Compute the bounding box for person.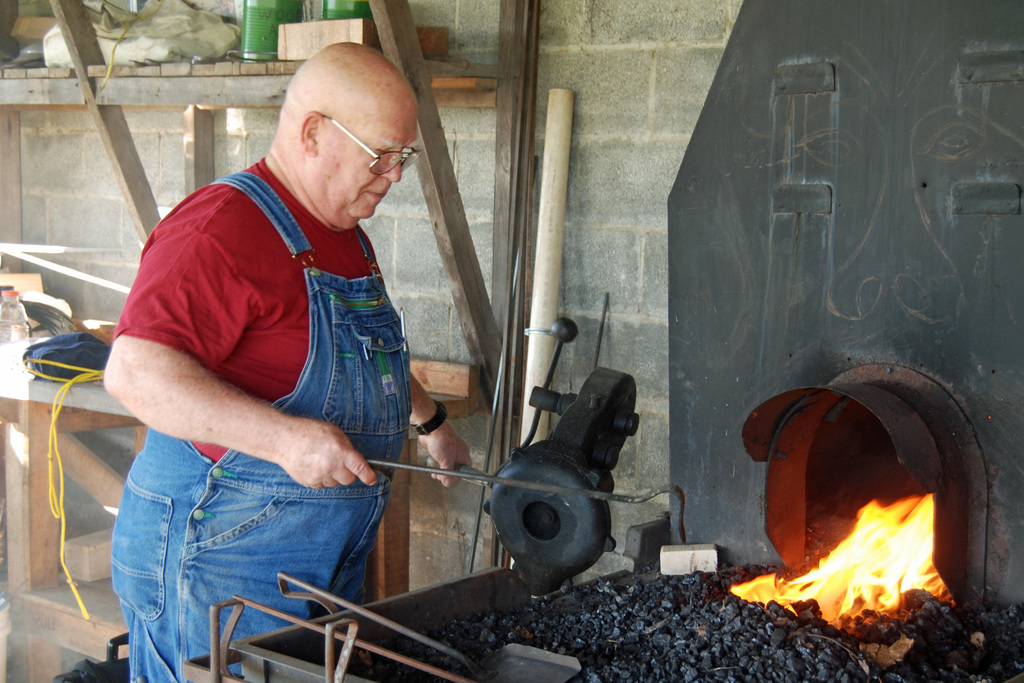
(x1=102, y1=17, x2=445, y2=682).
